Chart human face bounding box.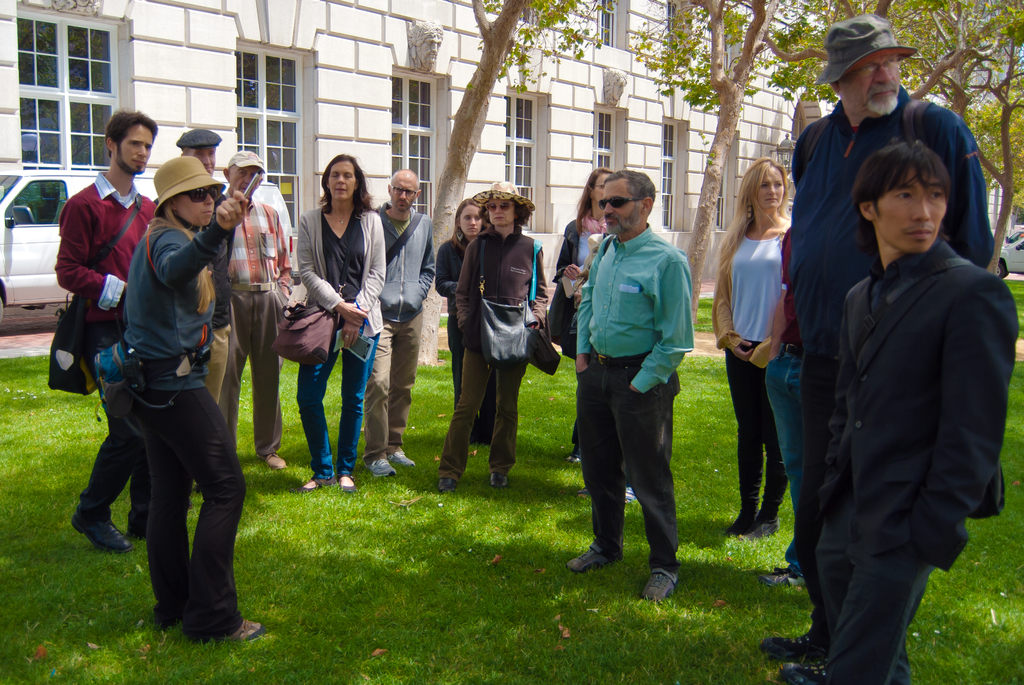
Charted: [454, 205, 489, 237].
